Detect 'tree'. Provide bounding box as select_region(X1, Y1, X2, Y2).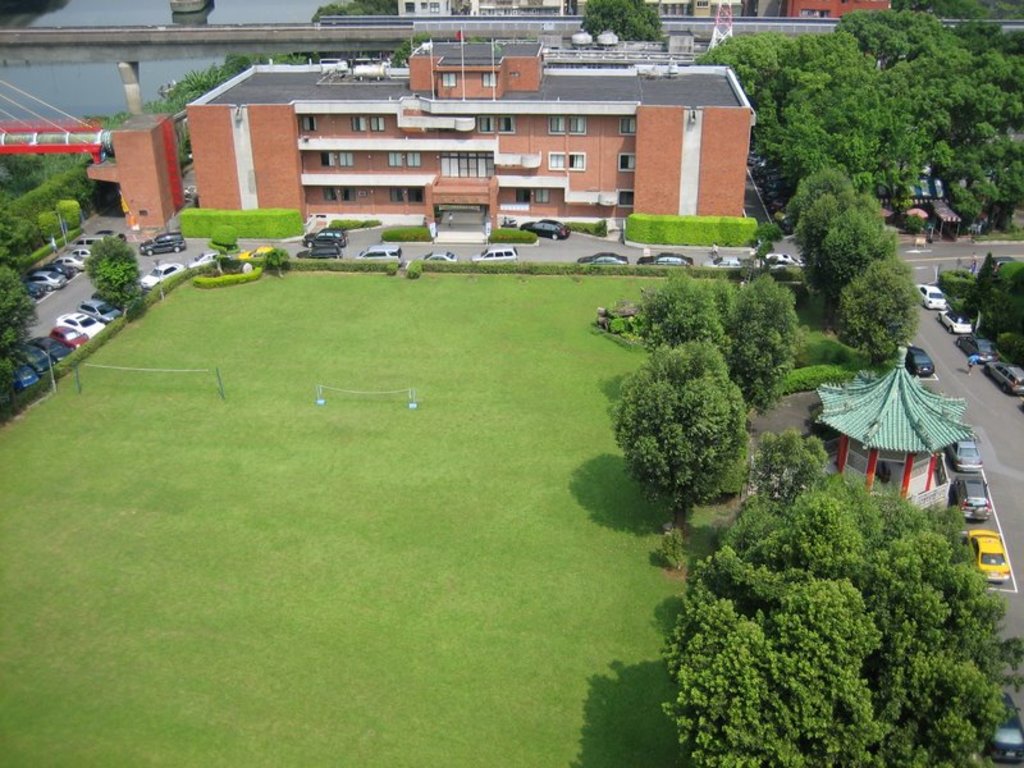
select_region(0, 191, 27, 403).
